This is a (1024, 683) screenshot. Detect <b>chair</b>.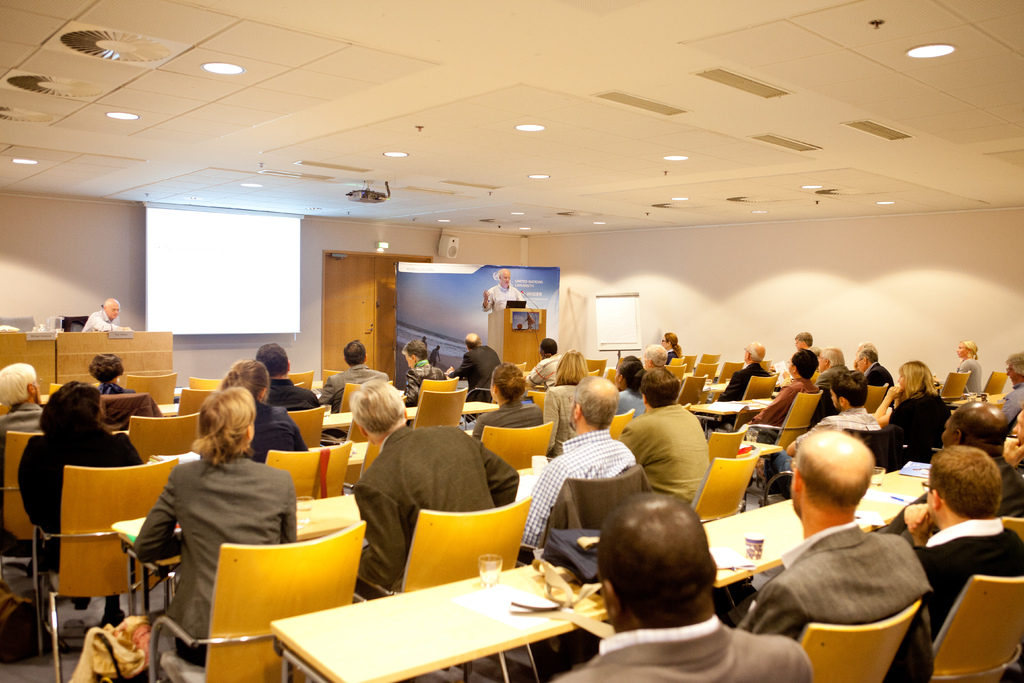
744 392 824 451.
